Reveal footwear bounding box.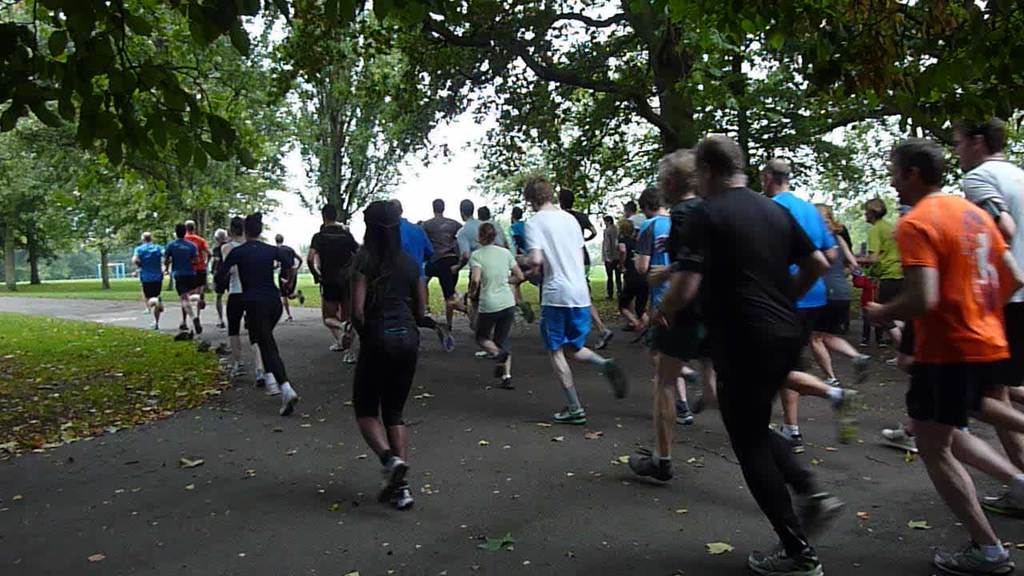
Revealed: 350 435 413 500.
